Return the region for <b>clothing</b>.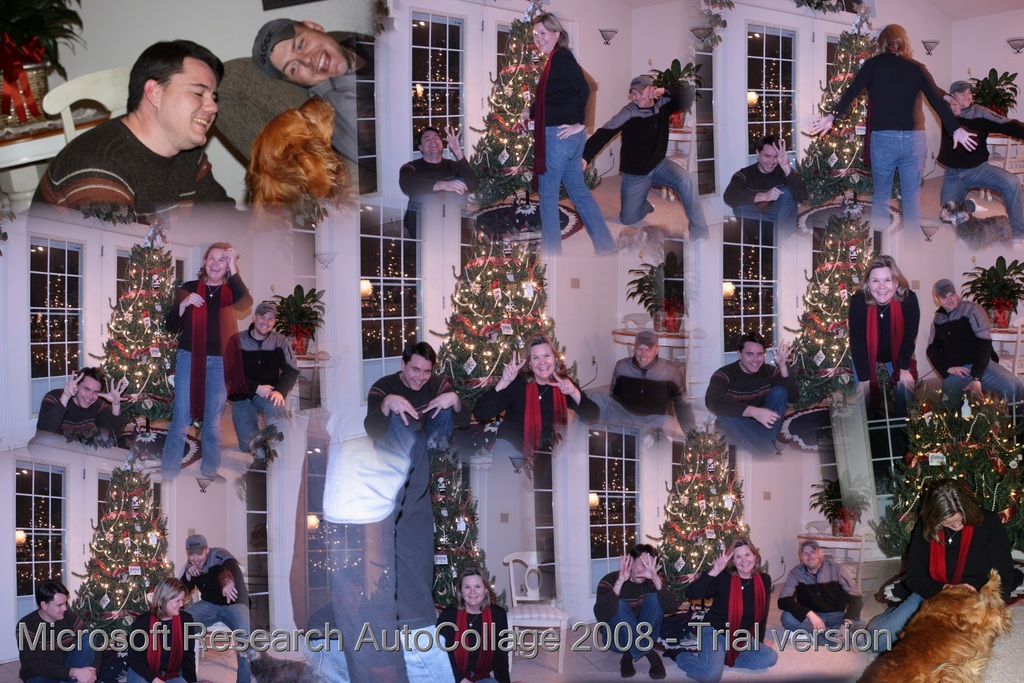
detection(435, 599, 509, 680).
